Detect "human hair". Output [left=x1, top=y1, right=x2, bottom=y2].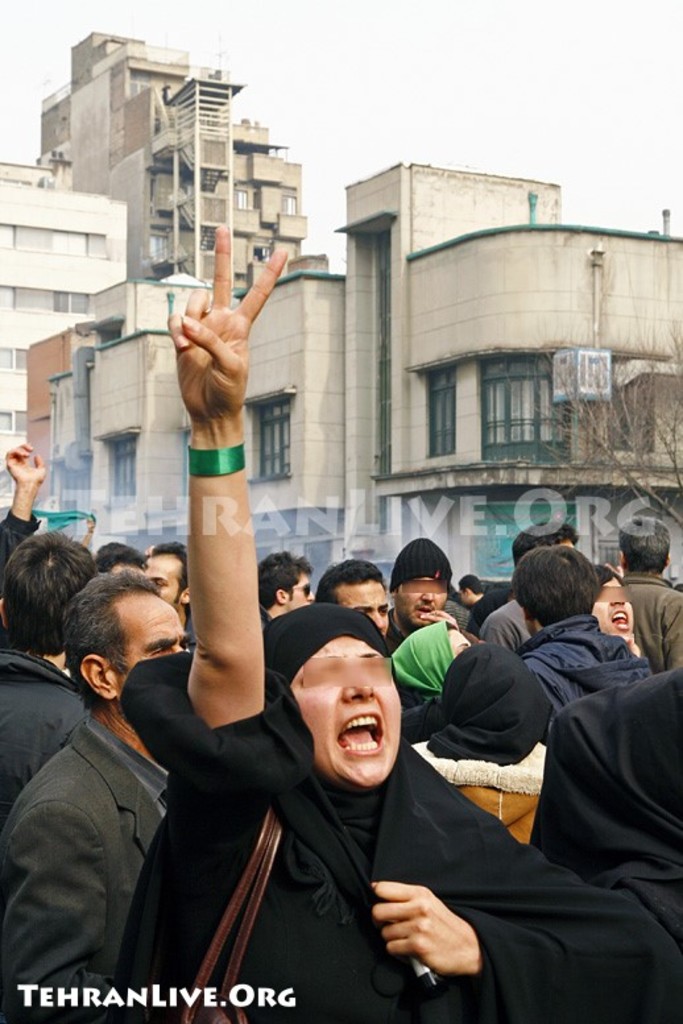
[left=0, top=530, right=102, bottom=659].
